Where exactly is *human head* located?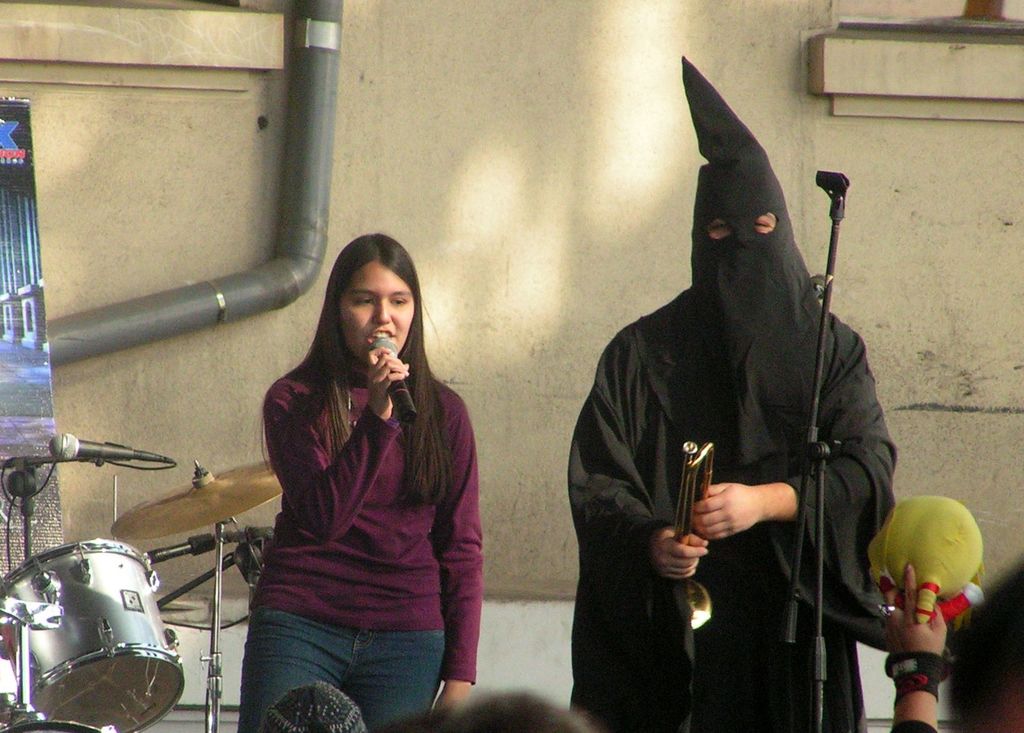
Its bounding box is pyautogui.locateOnScreen(319, 234, 424, 375).
